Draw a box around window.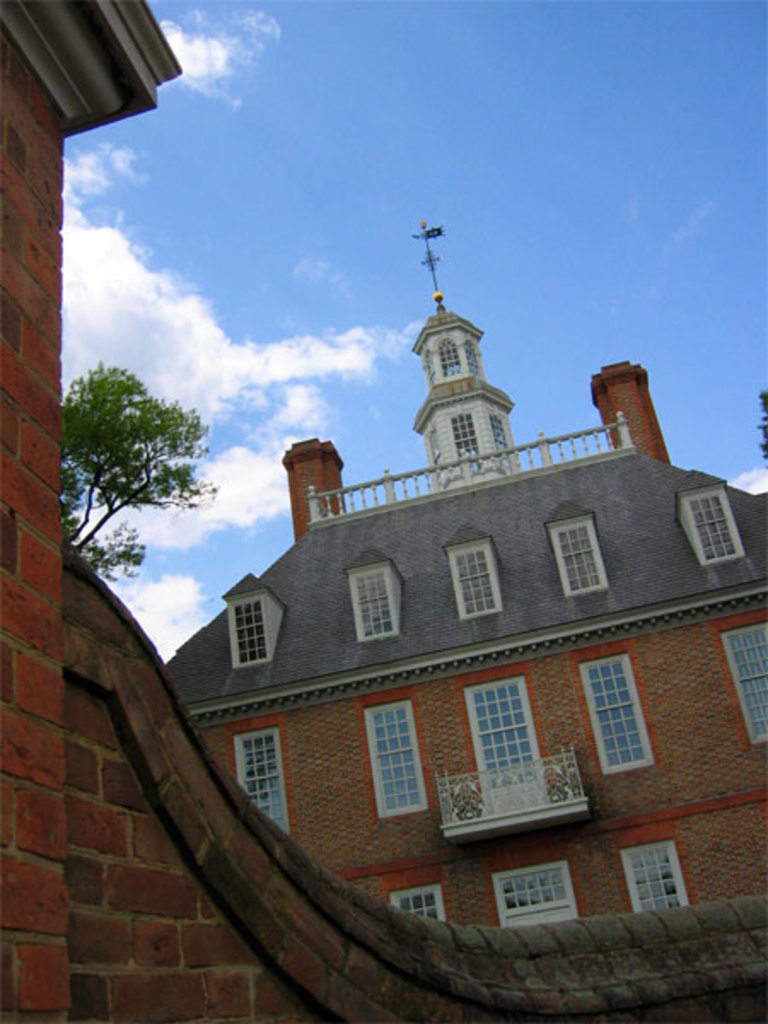
region(442, 343, 459, 370).
